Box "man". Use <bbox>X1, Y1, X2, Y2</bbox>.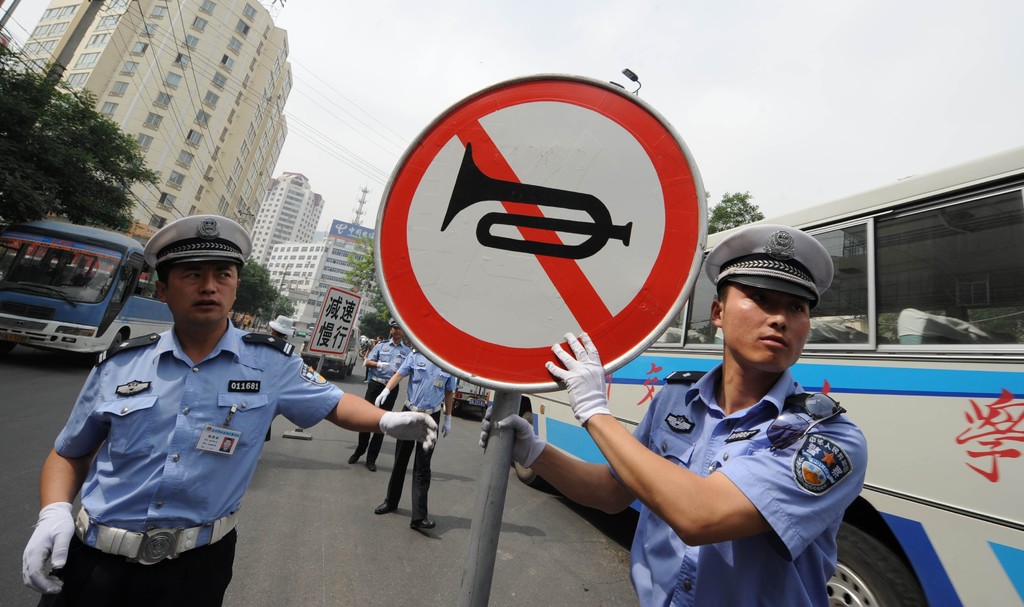
<bbox>31, 211, 326, 588</bbox>.
